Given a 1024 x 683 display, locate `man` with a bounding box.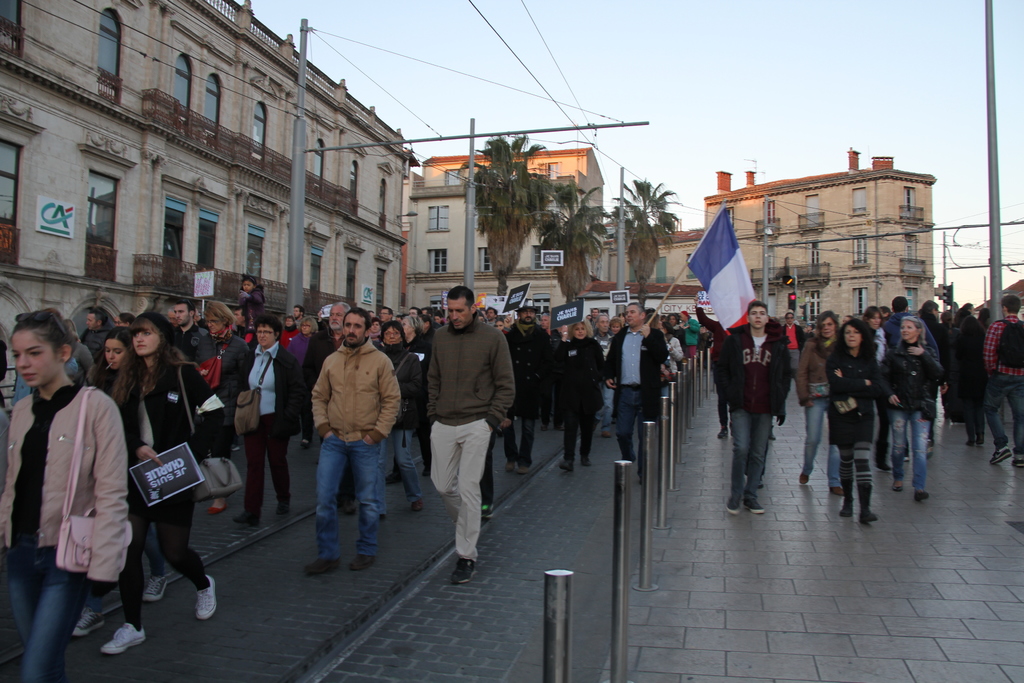
Located: select_region(990, 293, 1023, 462).
